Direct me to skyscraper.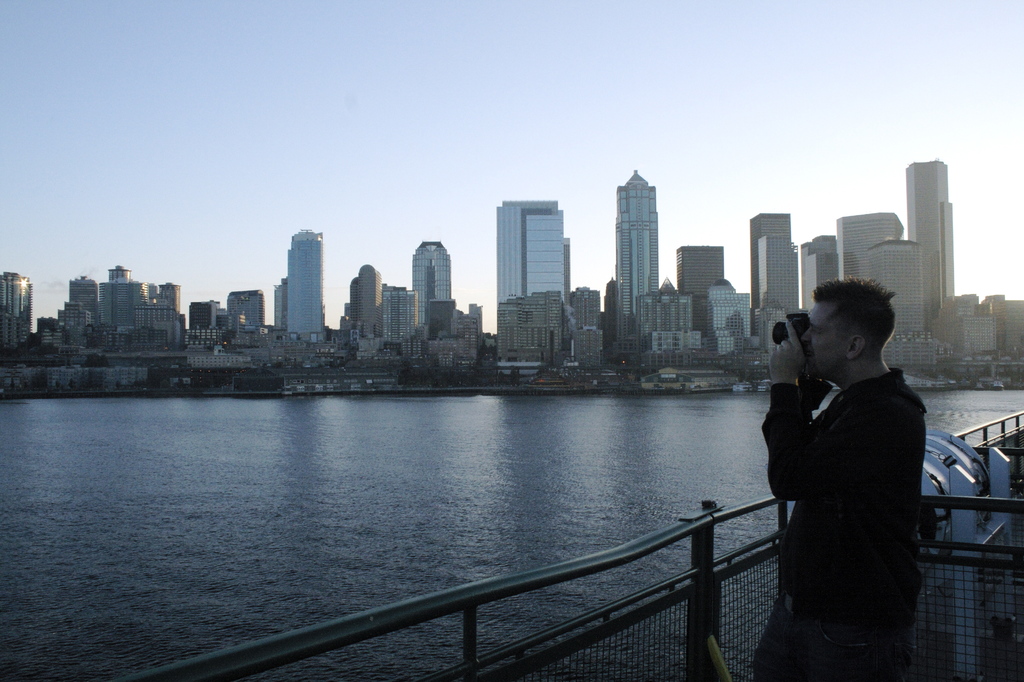
Direction: x1=354, y1=261, x2=379, y2=334.
